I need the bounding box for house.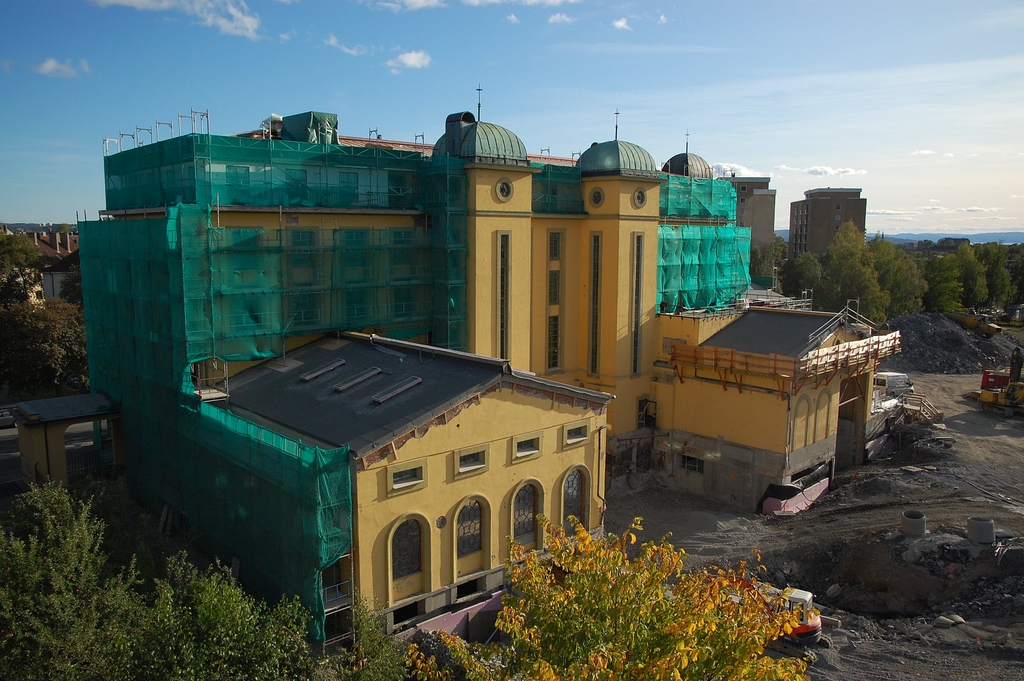
Here it is: 225, 331, 623, 680.
